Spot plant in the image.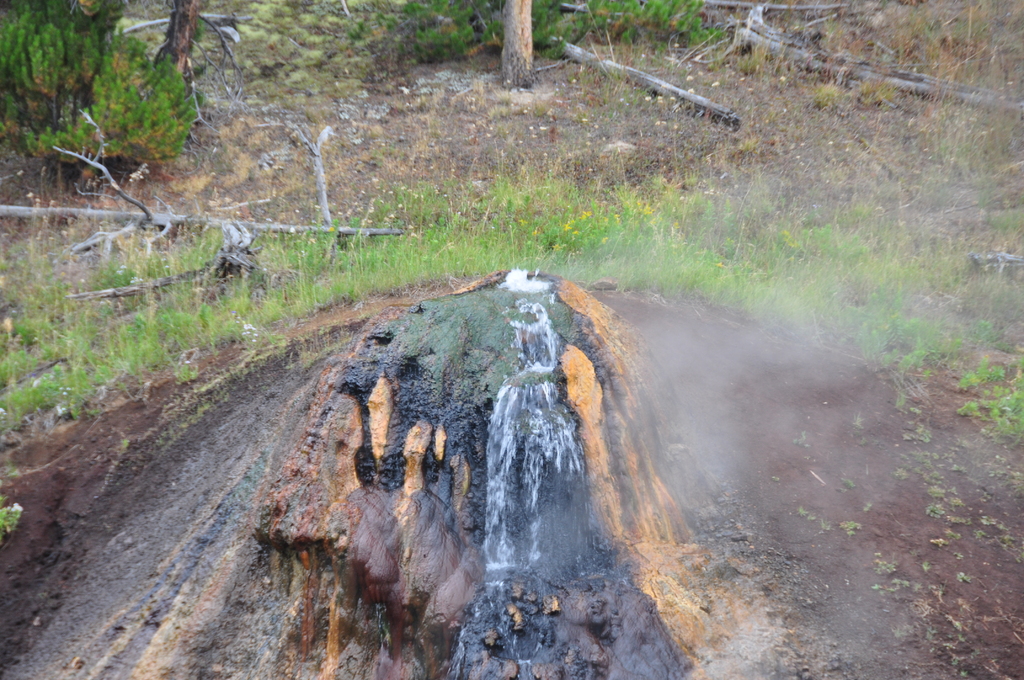
plant found at [947,495,964,506].
